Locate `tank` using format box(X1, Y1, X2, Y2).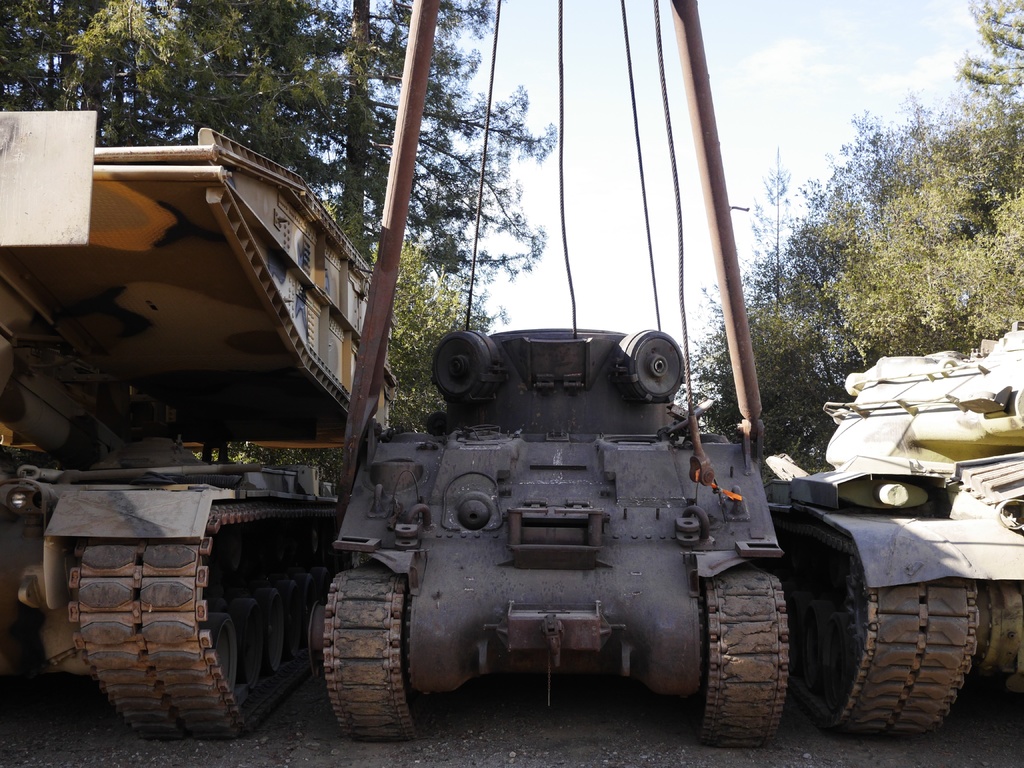
box(769, 319, 1023, 737).
